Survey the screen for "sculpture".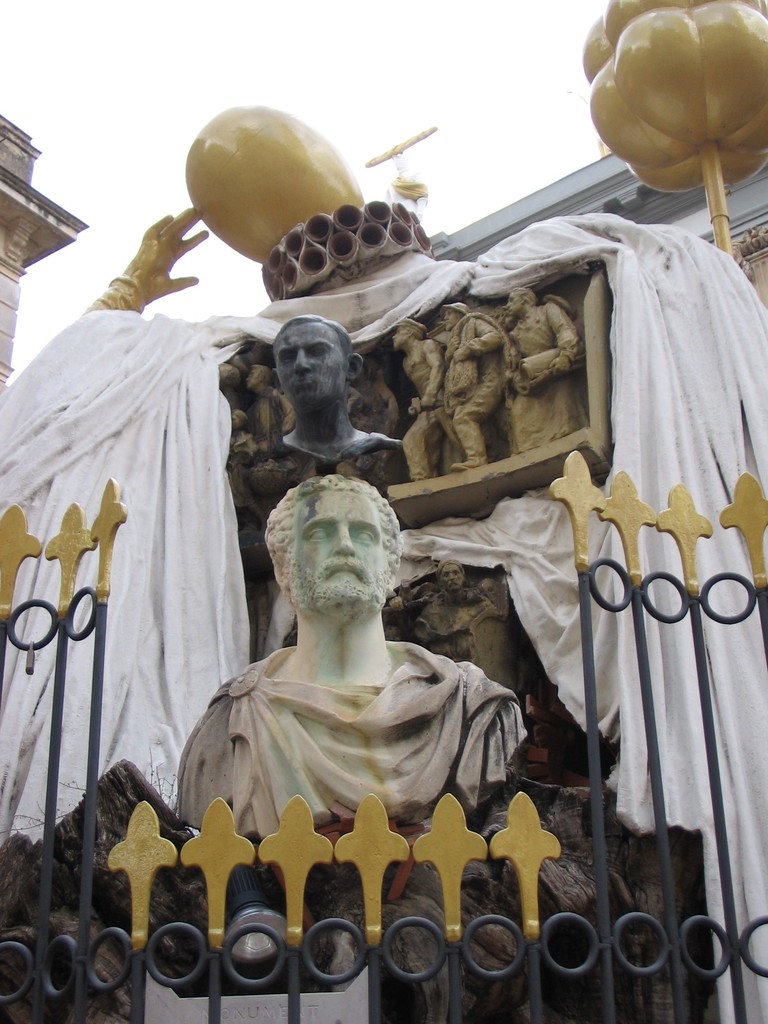
Survey found: x1=38 y1=102 x2=767 y2=982.
